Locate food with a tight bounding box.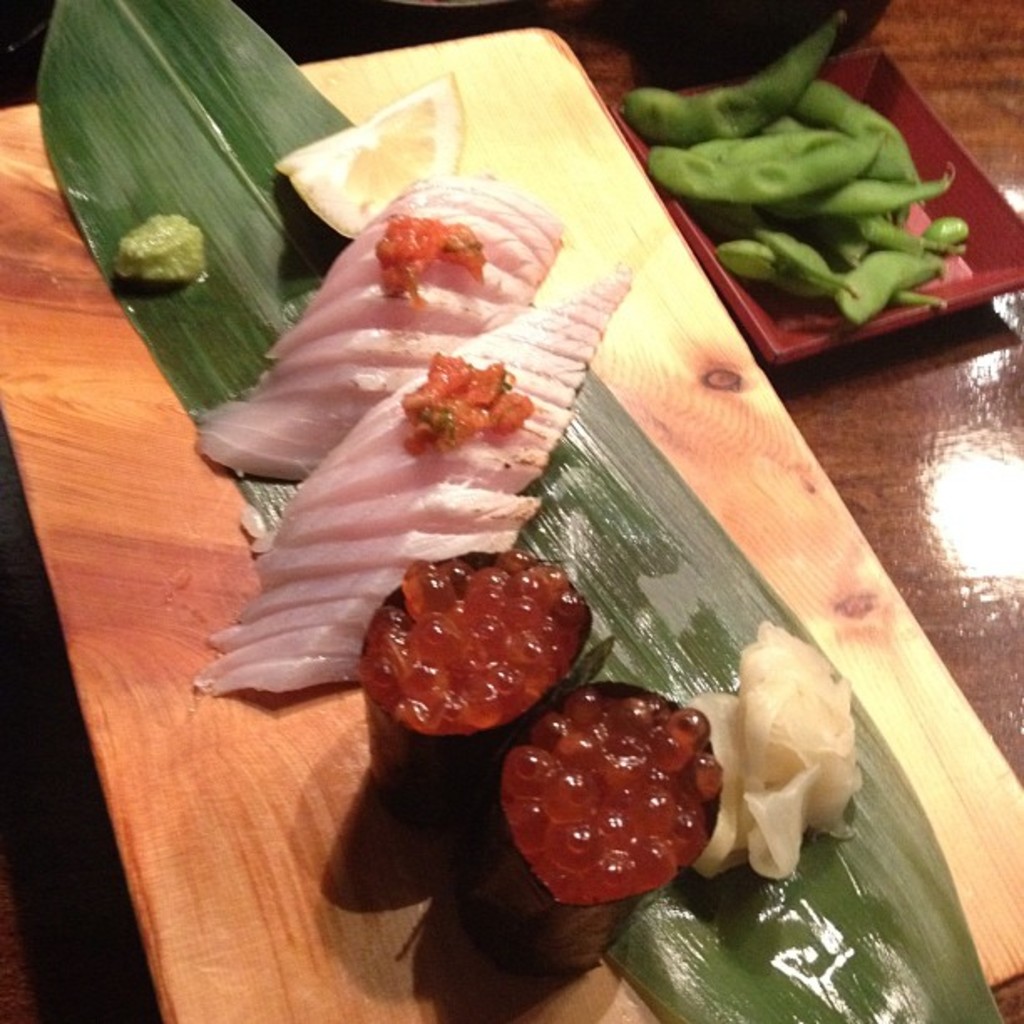
left=269, top=65, right=470, bottom=234.
